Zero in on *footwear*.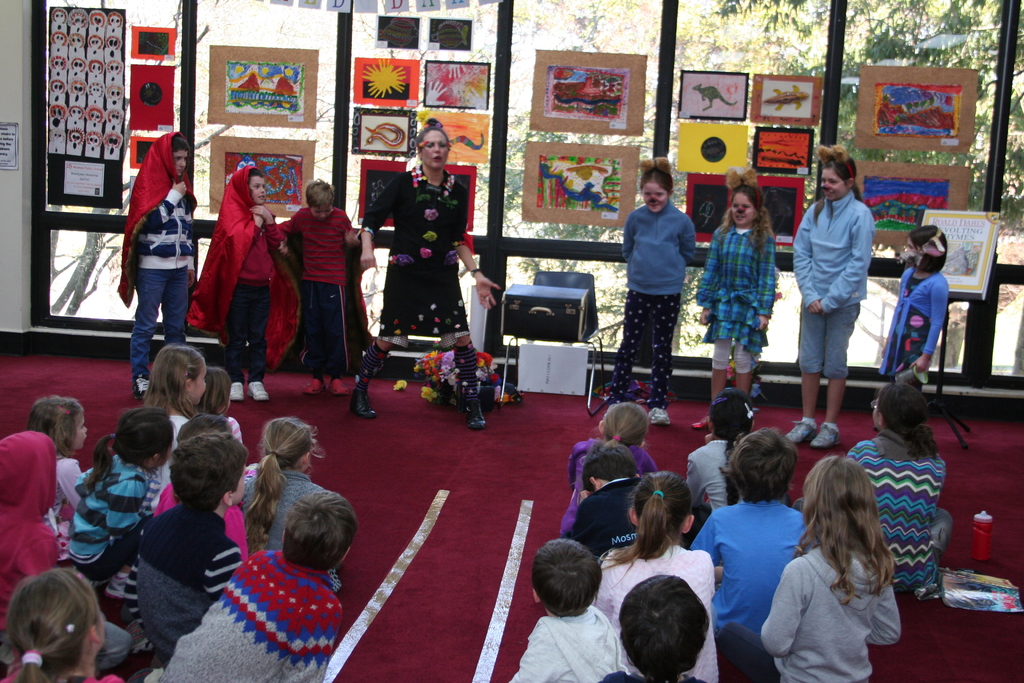
Zeroed in: rect(648, 406, 675, 427).
